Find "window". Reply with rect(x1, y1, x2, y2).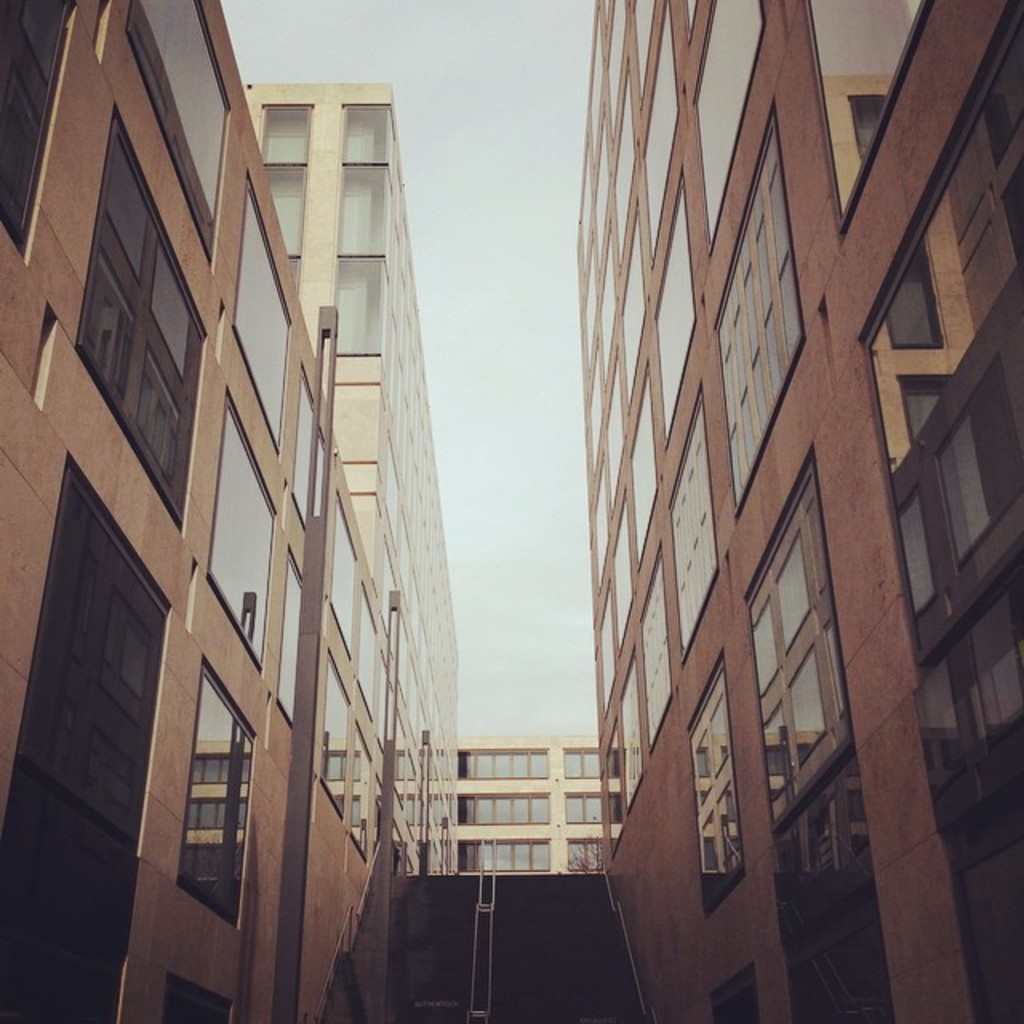
rect(200, 386, 277, 672).
